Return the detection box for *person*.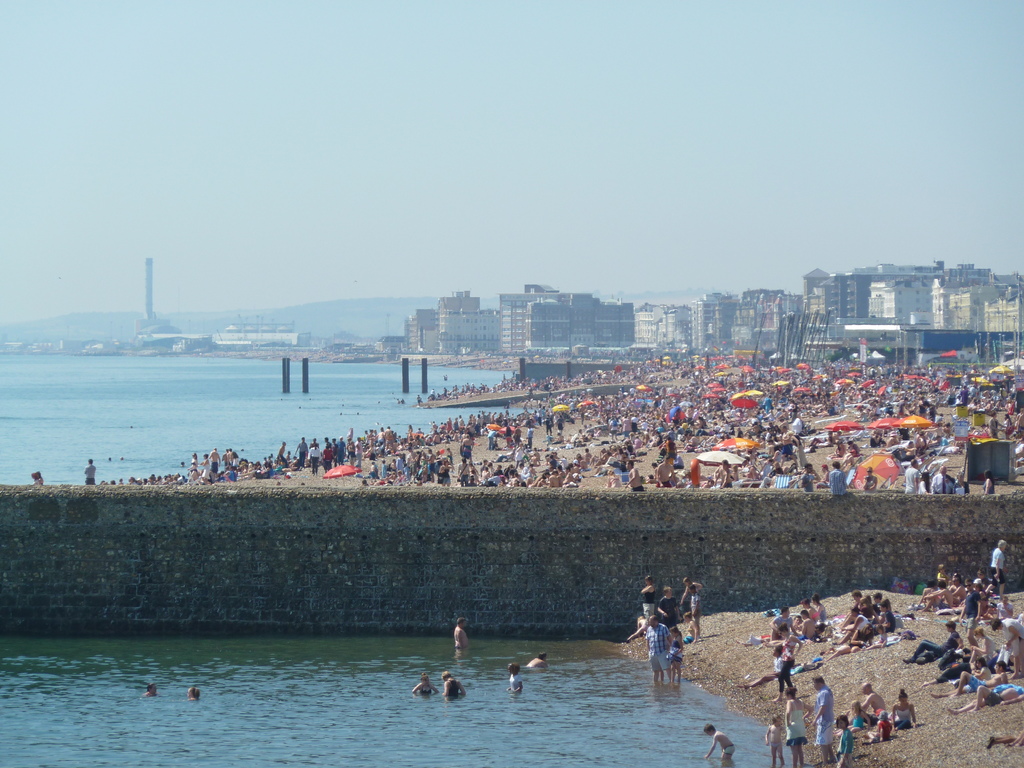
[left=508, top=665, right=520, bottom=687].
